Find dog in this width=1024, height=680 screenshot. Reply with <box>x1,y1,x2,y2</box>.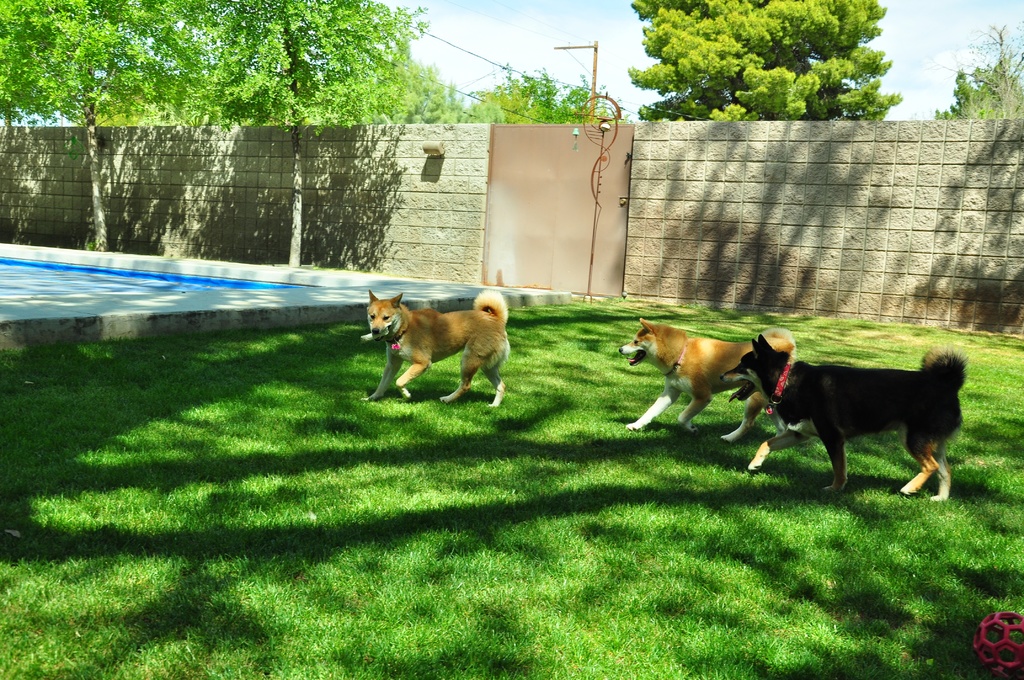
<box>616,319,797,442</box>.
